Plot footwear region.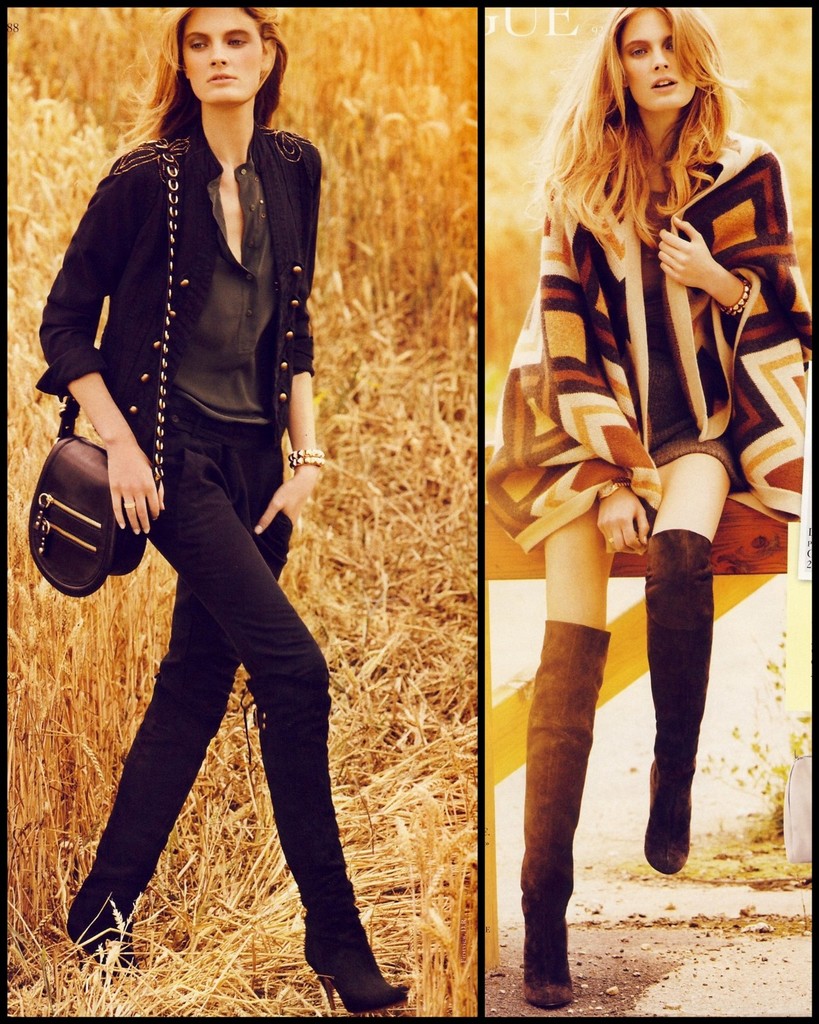
Plotted at 308/914/397/1011.
